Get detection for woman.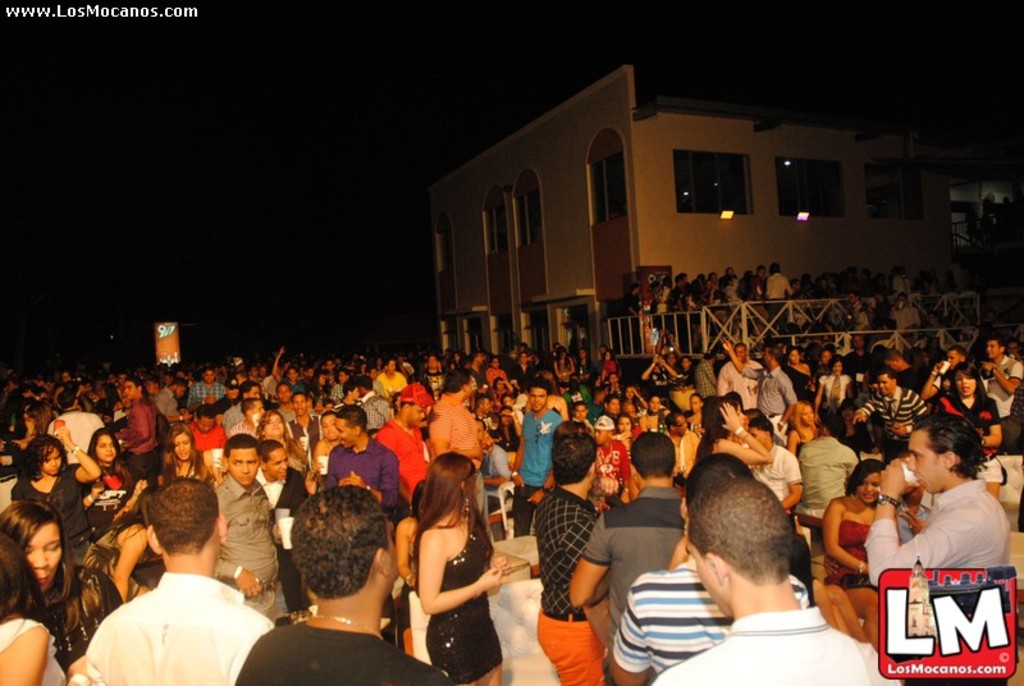
Detection: l=156, t=424, r=216, b=489.
